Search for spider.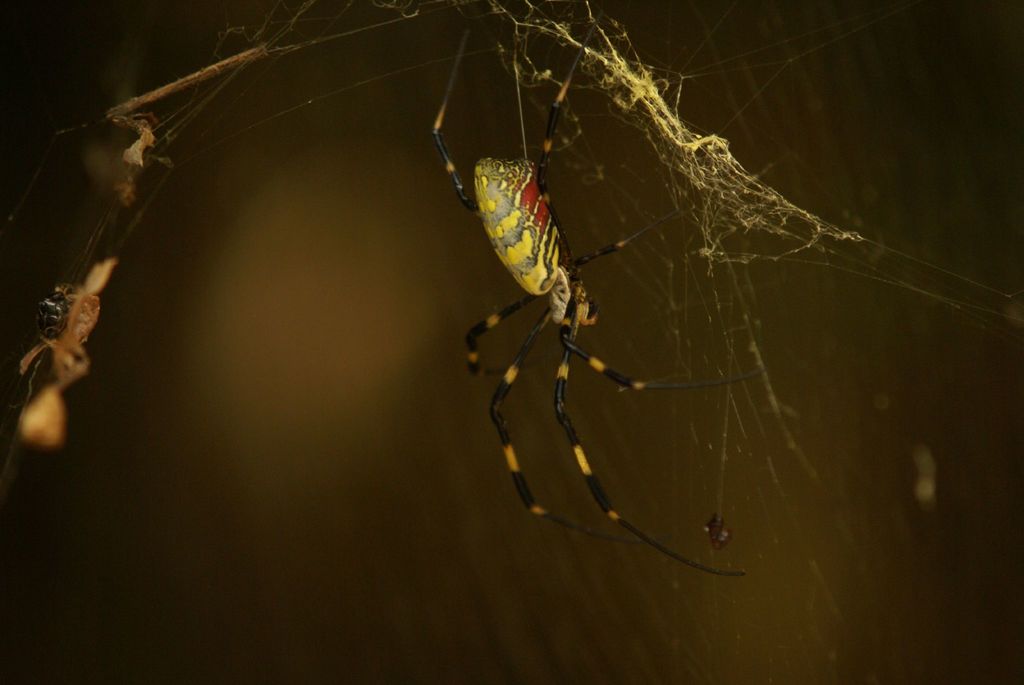
Found at l=391, t=47, r=724, b=572.
